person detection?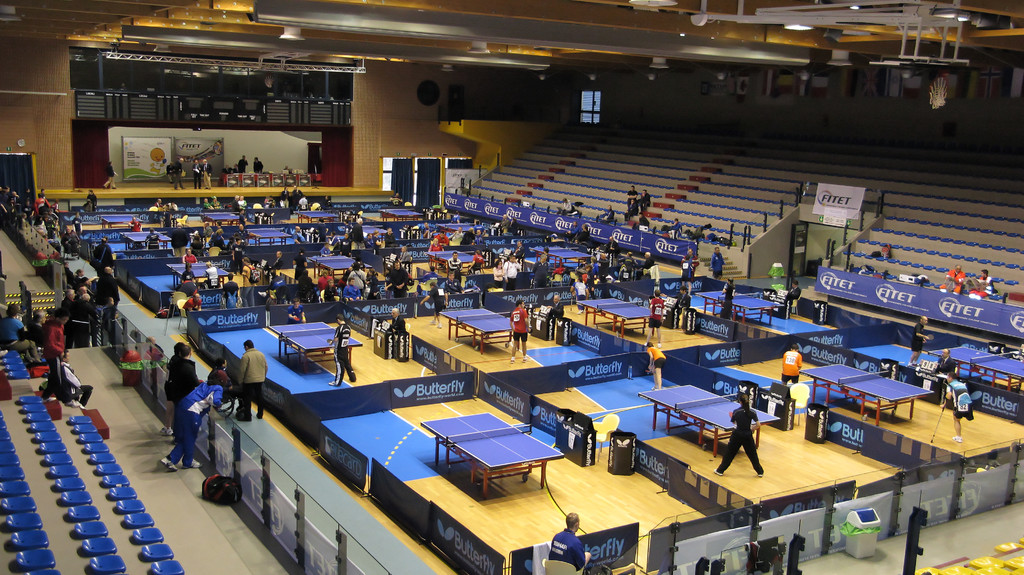
pyautogui.locateOnScreen(238, 155, 247, 171)
